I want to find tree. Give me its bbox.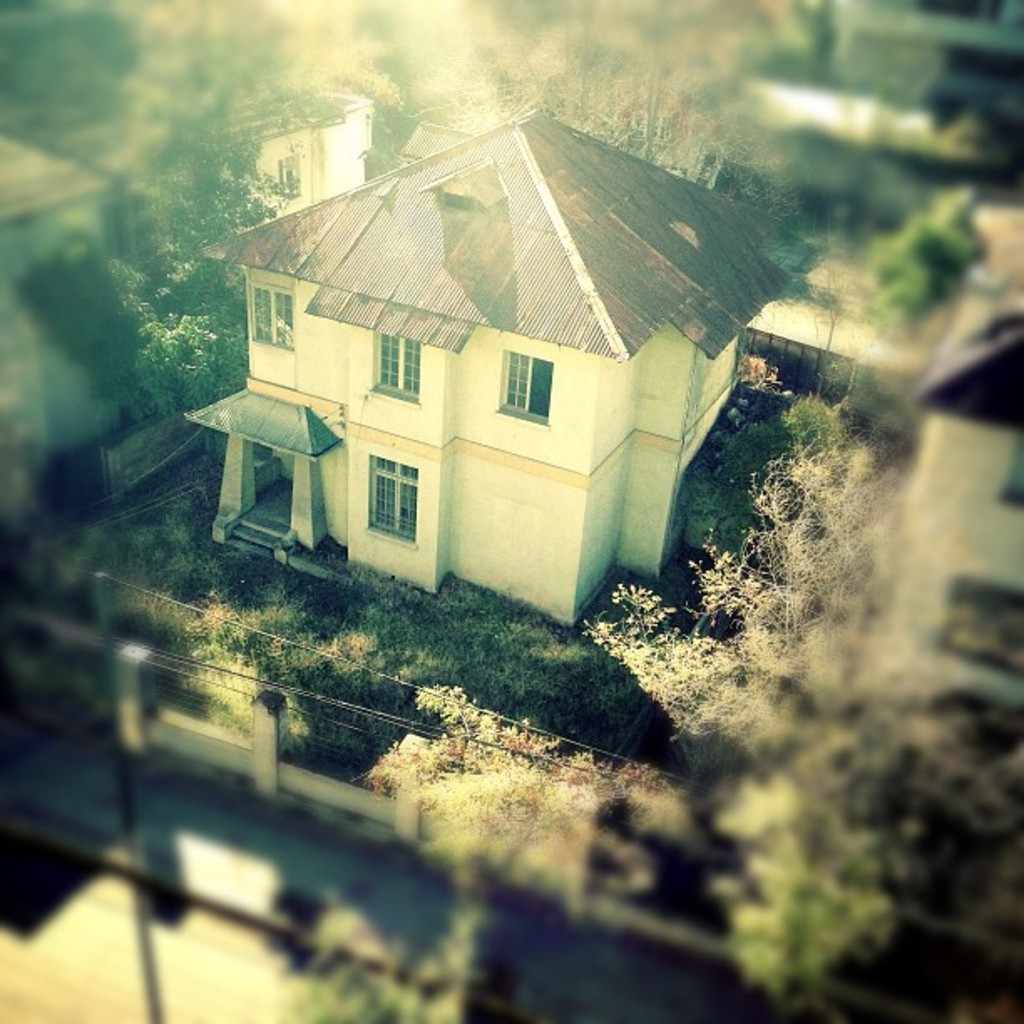
x1=684 y1=412 x2=1022 y2=999.
